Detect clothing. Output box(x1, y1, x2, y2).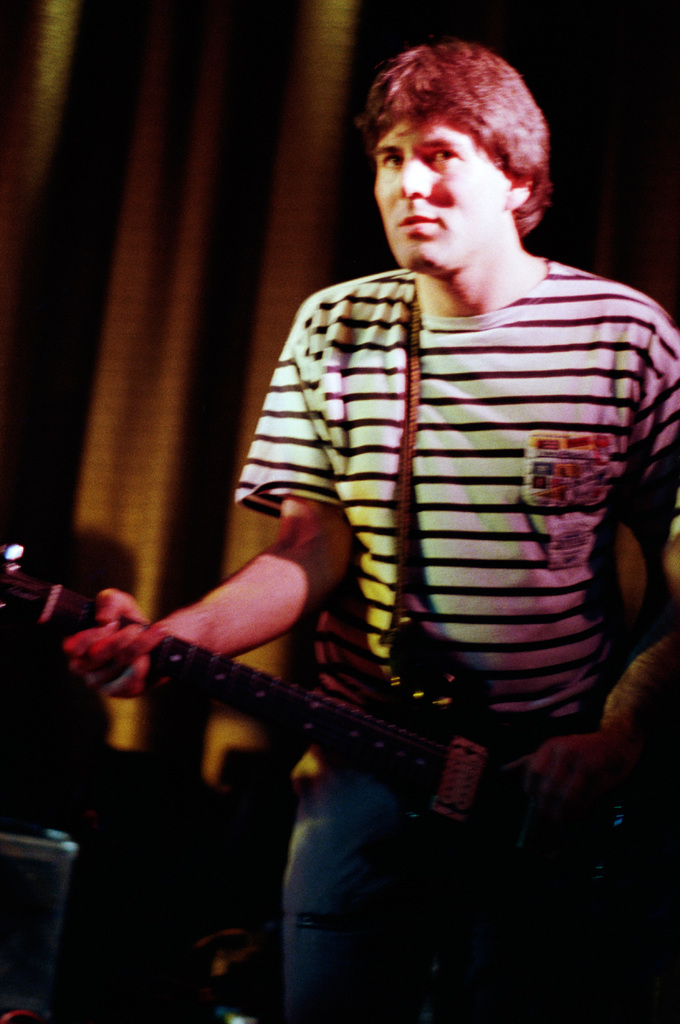
box(238, 253, 679, 1023).
